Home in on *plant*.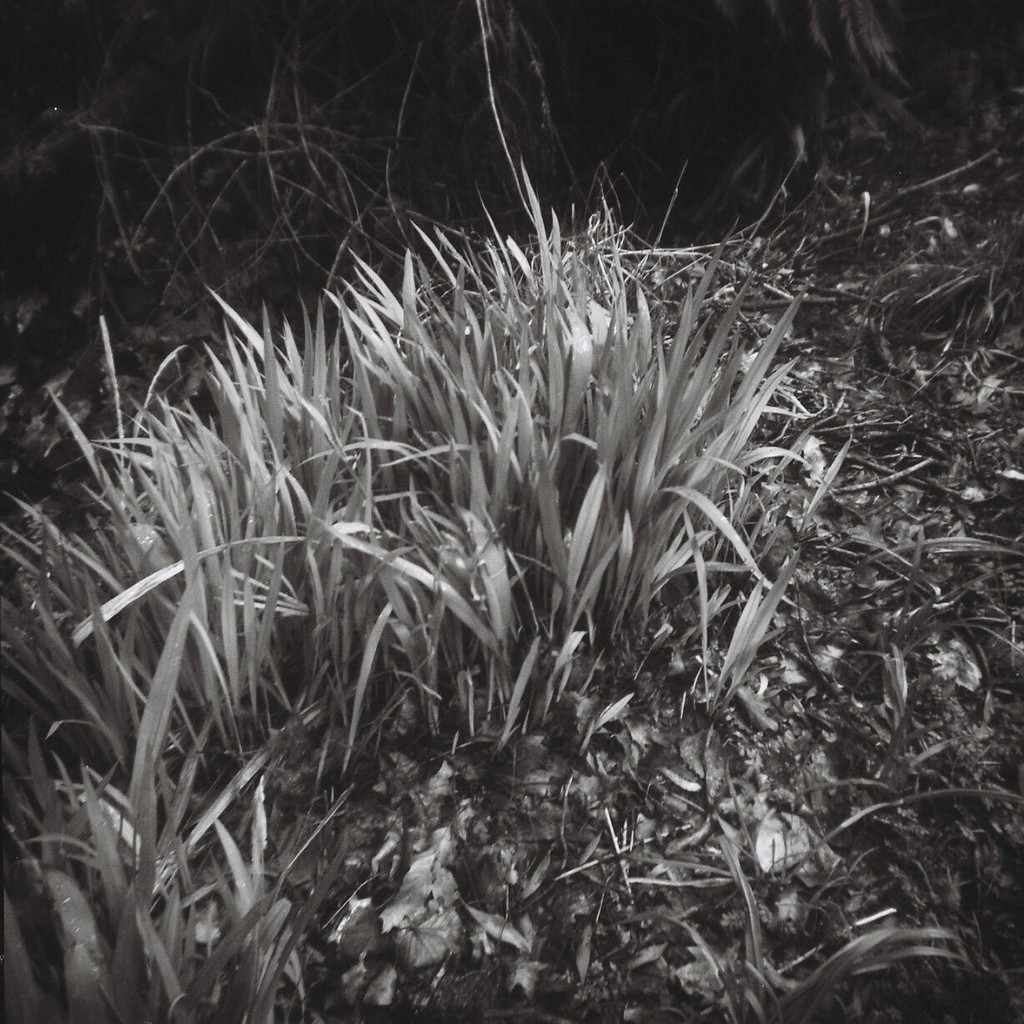
Homed in at BBox(650, 761, 1023, 1022).
